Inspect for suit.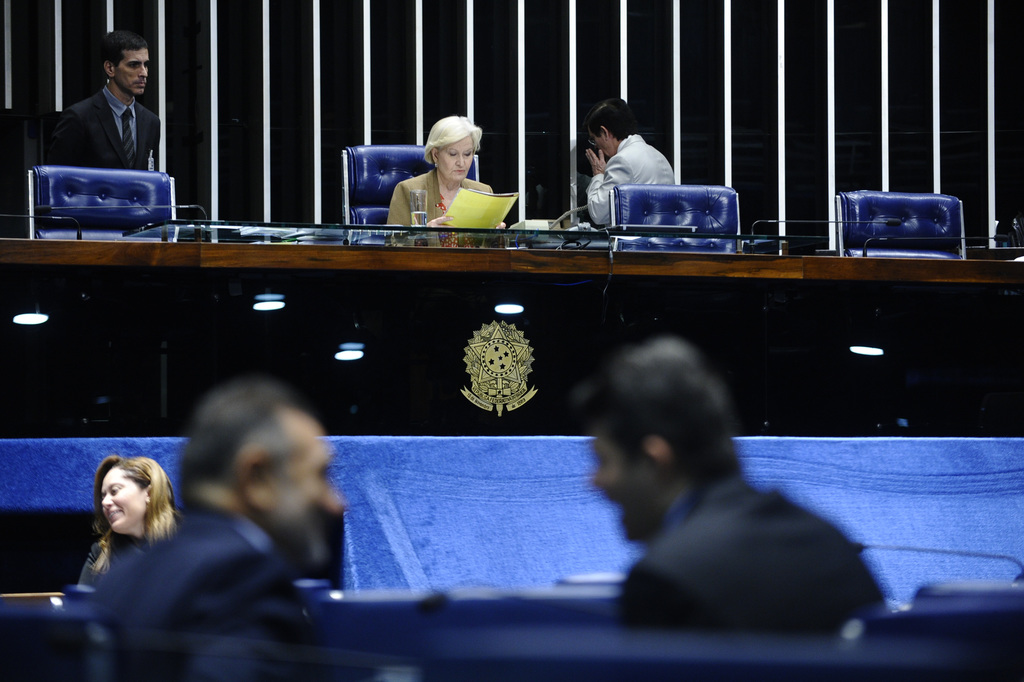
Inspection: bbox(616, 469, 890, 642).
